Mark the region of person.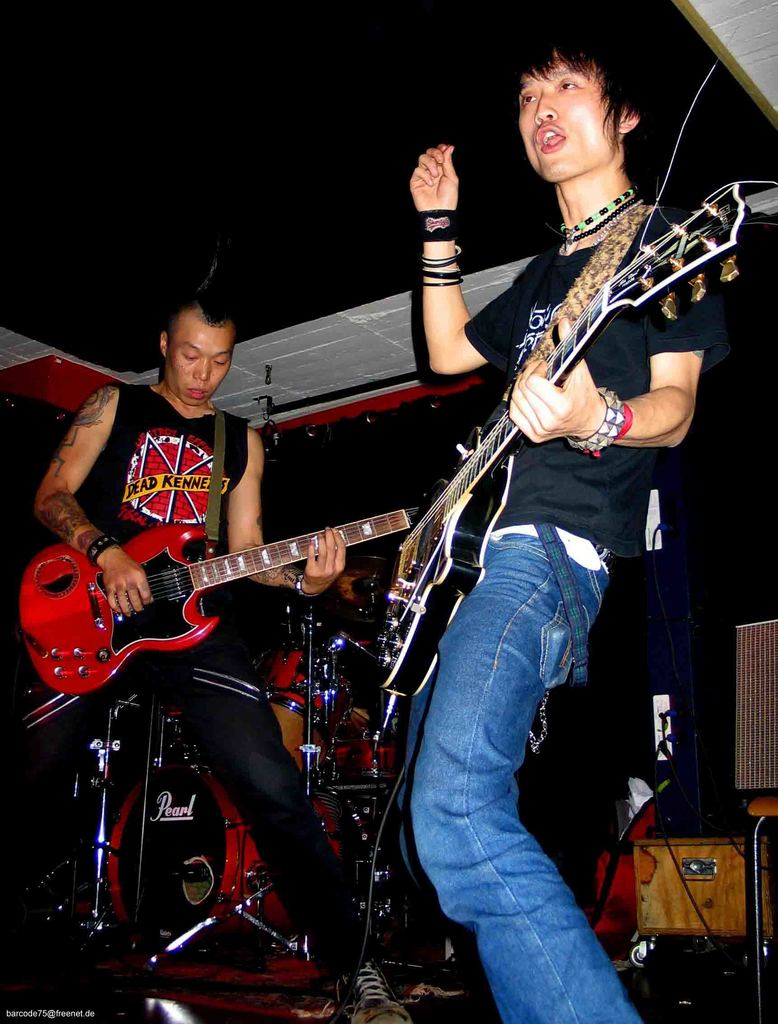
Region: {"left": 34, "top": 260, "right": 417, "bottom": 1023}.
